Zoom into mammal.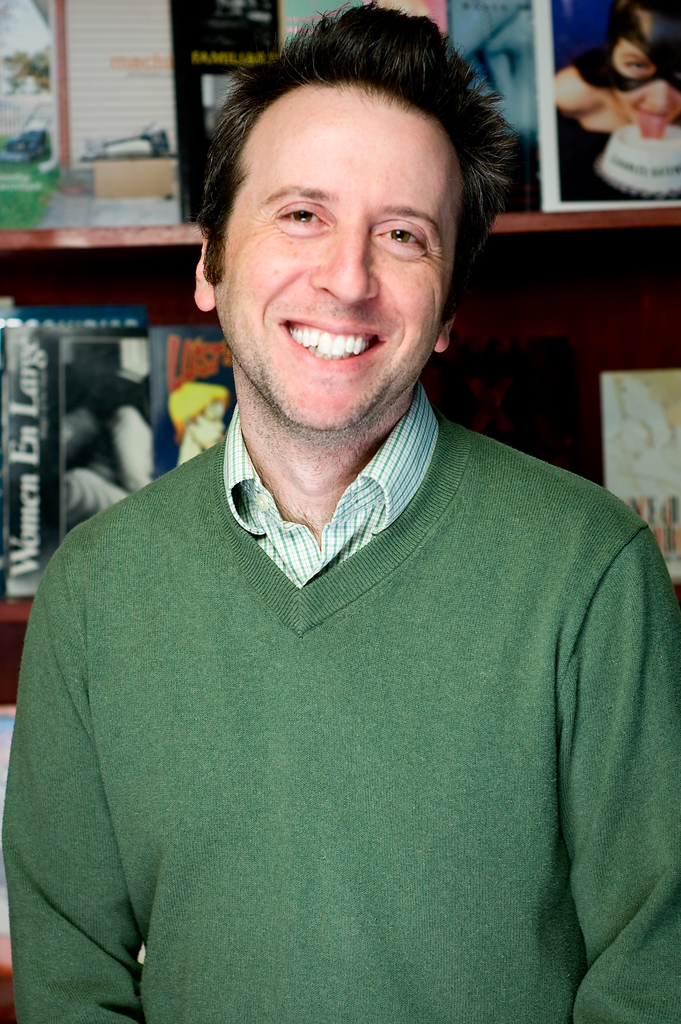
Zoom target: 554,0,678,136.
